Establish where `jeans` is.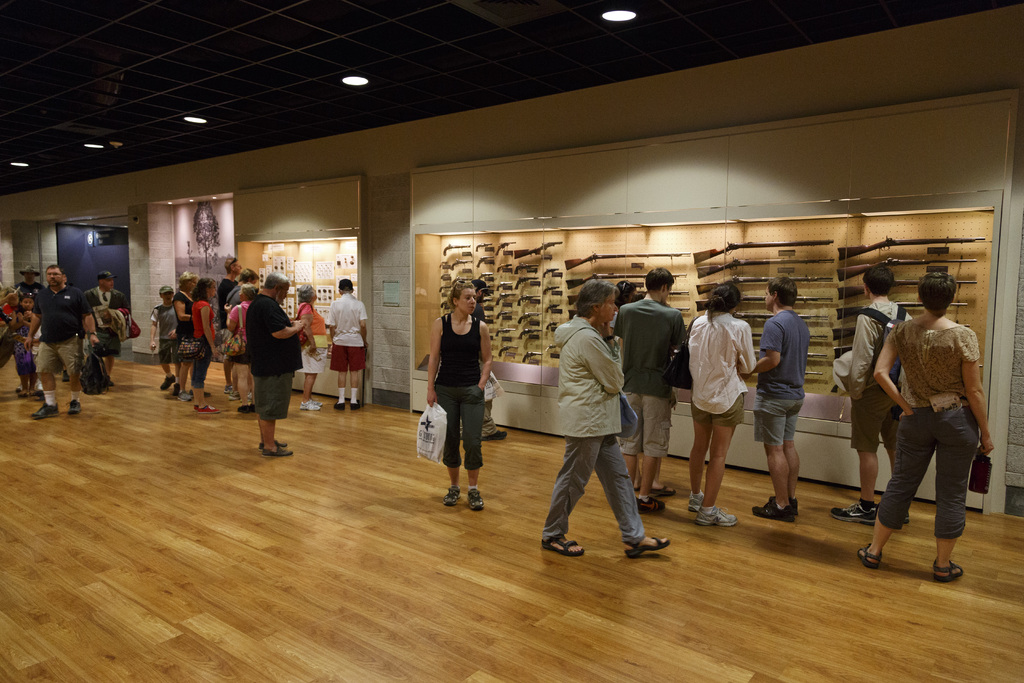
Established at bbox(846, 386, 889, 450).
